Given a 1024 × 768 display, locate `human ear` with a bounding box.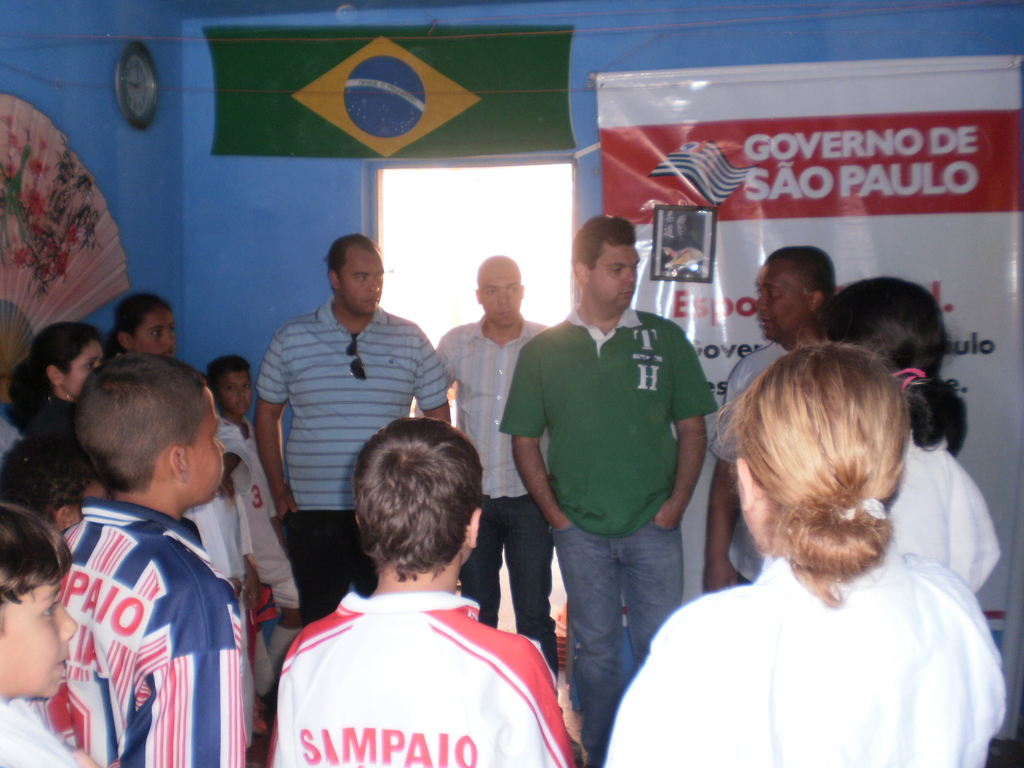
Located: [477, 294, 482, 303].
